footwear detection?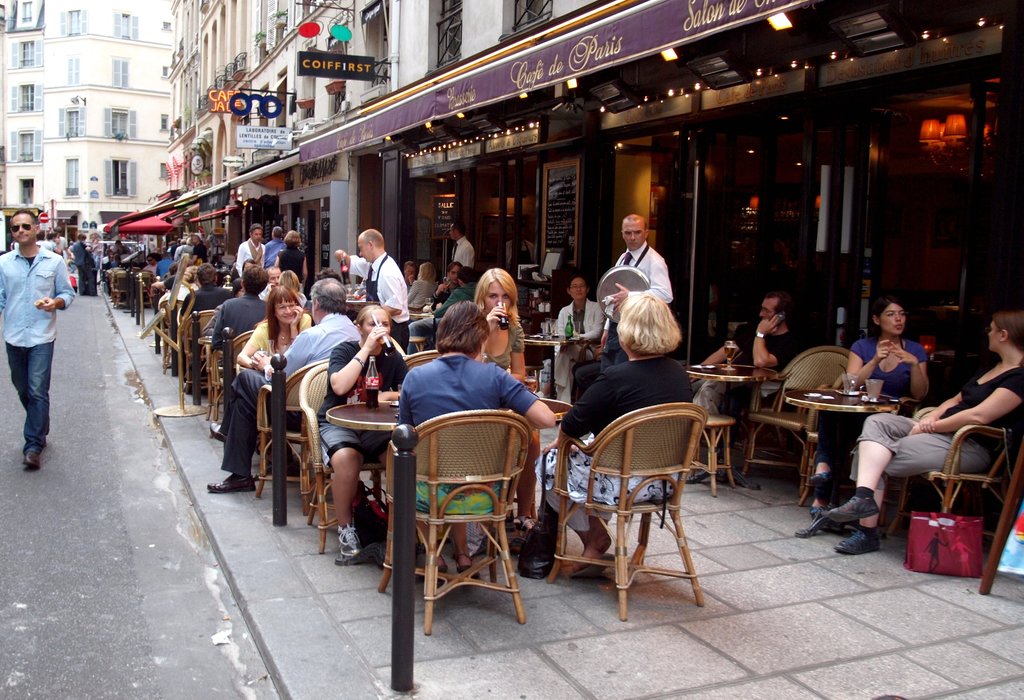
bbox(568, 555, 614, 578)
